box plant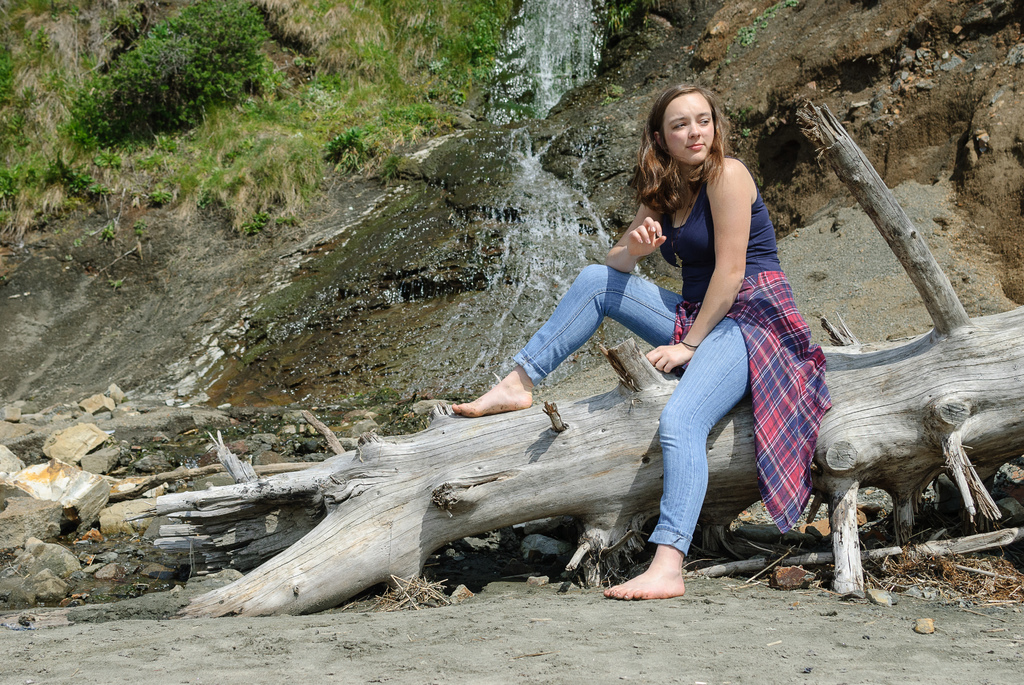
(58,0,277,146)
